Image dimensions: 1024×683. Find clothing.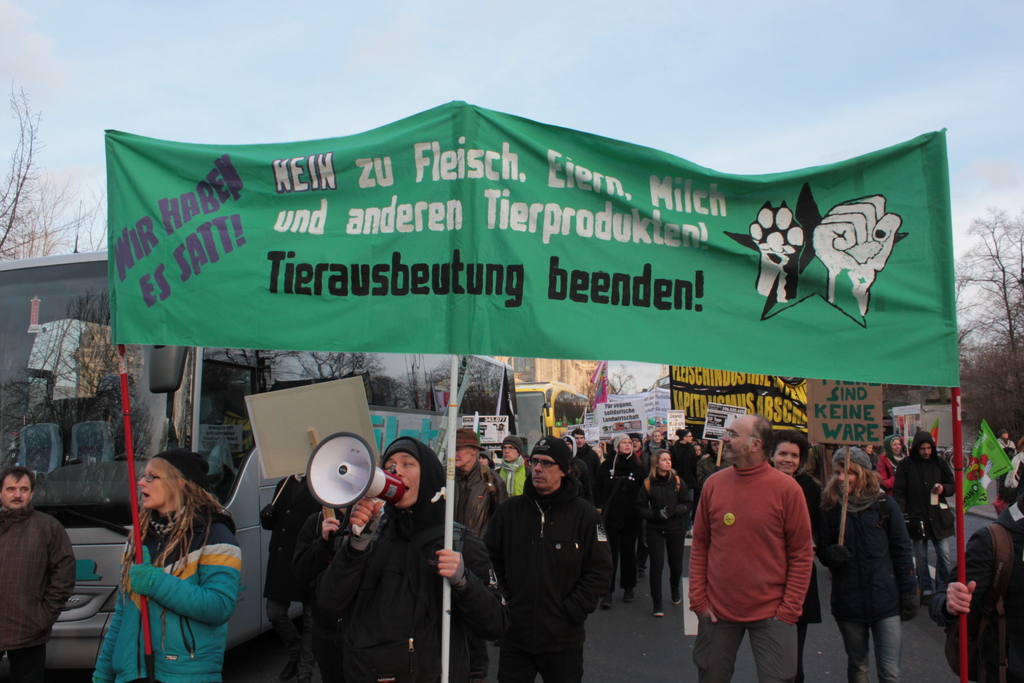
933, 499, 1023, 679.
